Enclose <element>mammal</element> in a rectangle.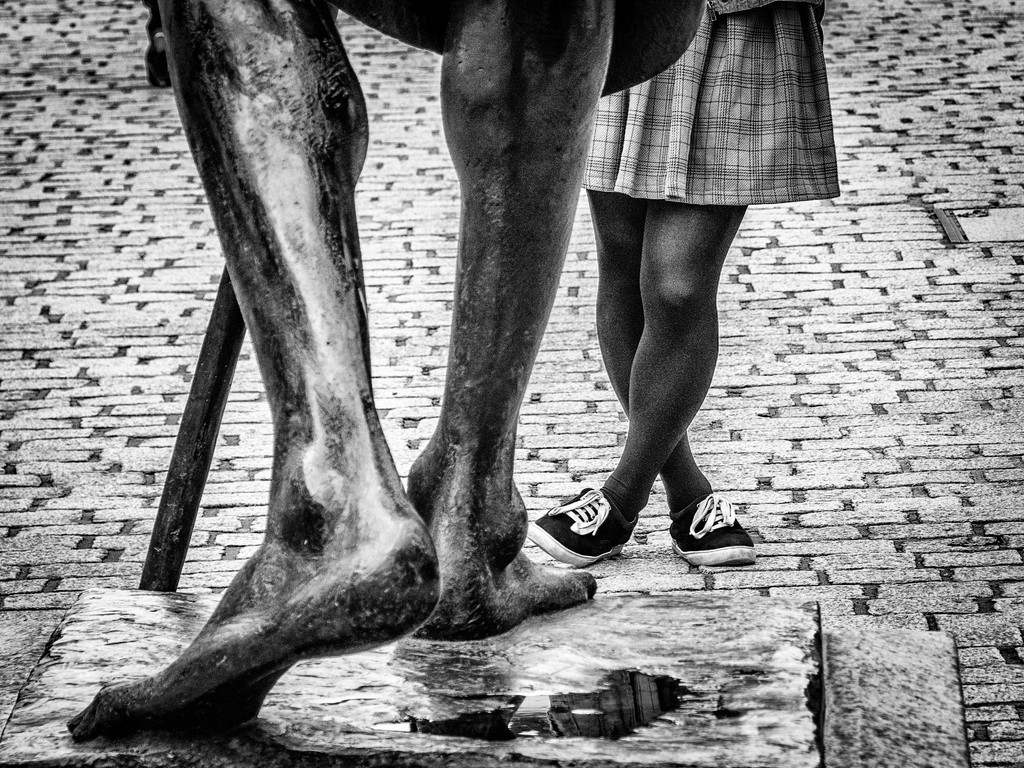
box=[58, 0, 708, 746].
